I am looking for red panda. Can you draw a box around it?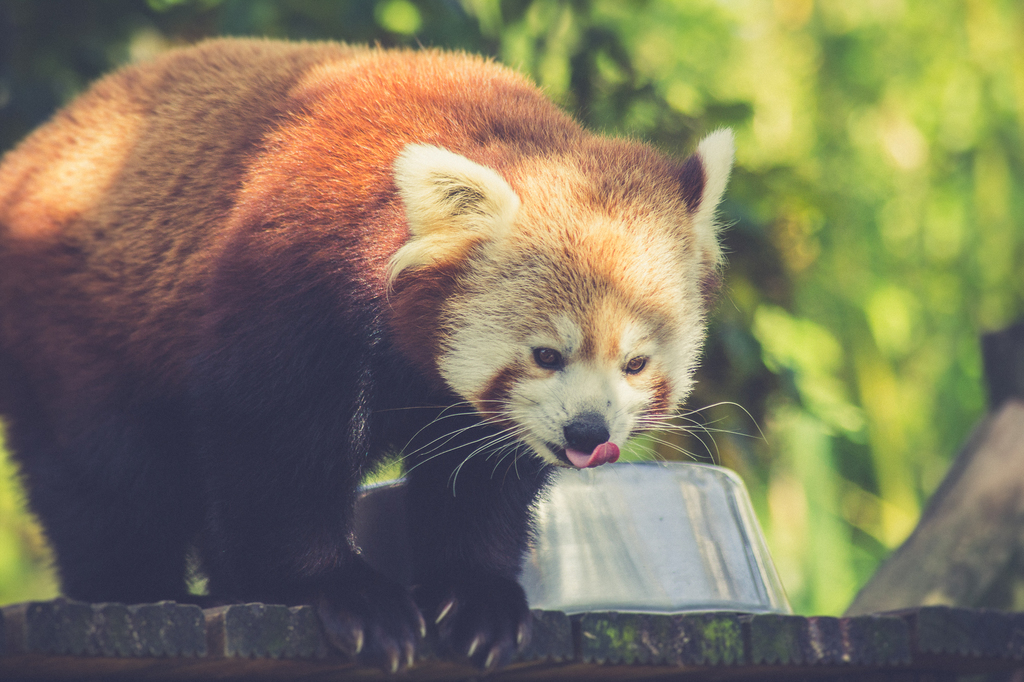
Sure, the bounding box is 0/29/771/666.
